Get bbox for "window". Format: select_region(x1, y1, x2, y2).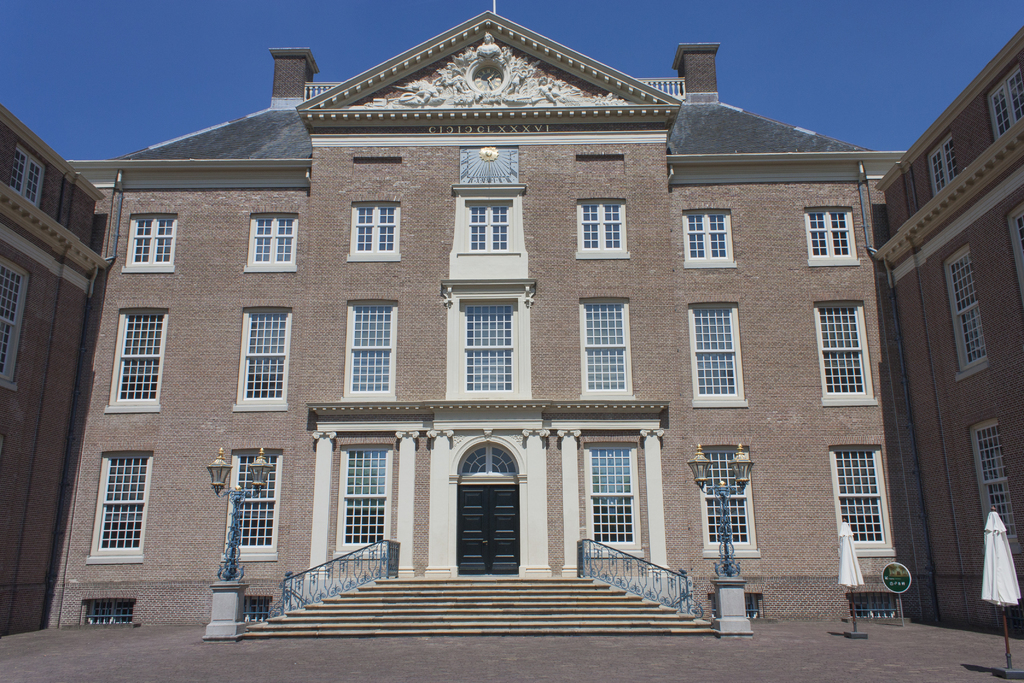
select_region(926, 133, 961, 194).
